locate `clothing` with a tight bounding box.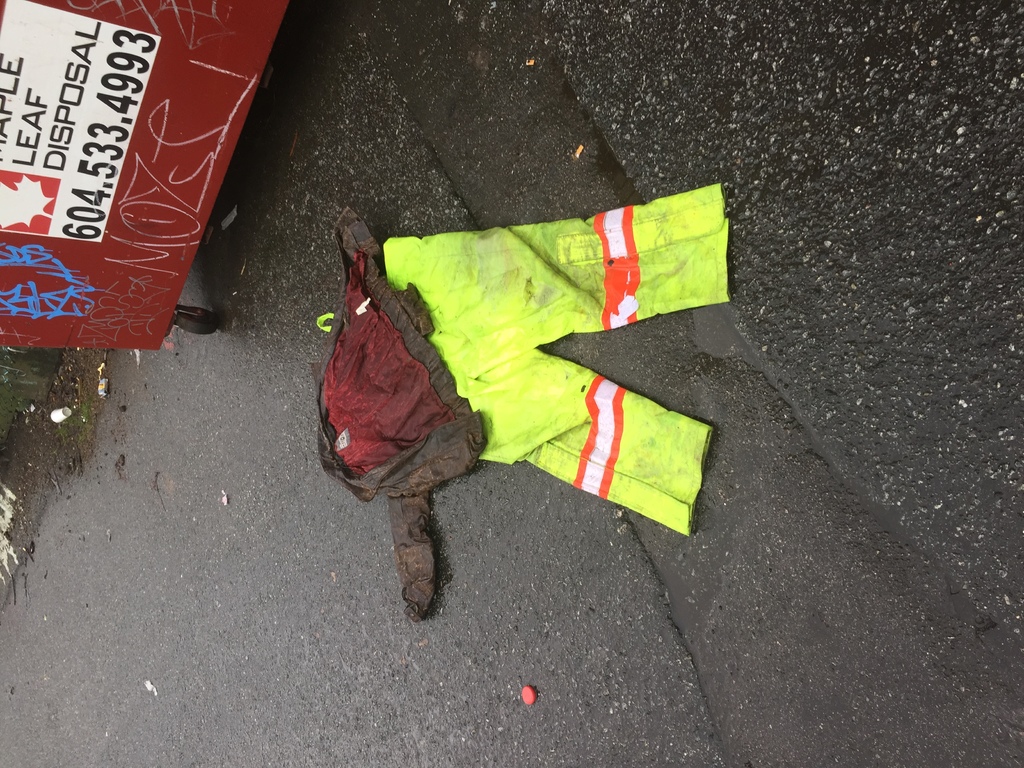
312:185:735:619.
